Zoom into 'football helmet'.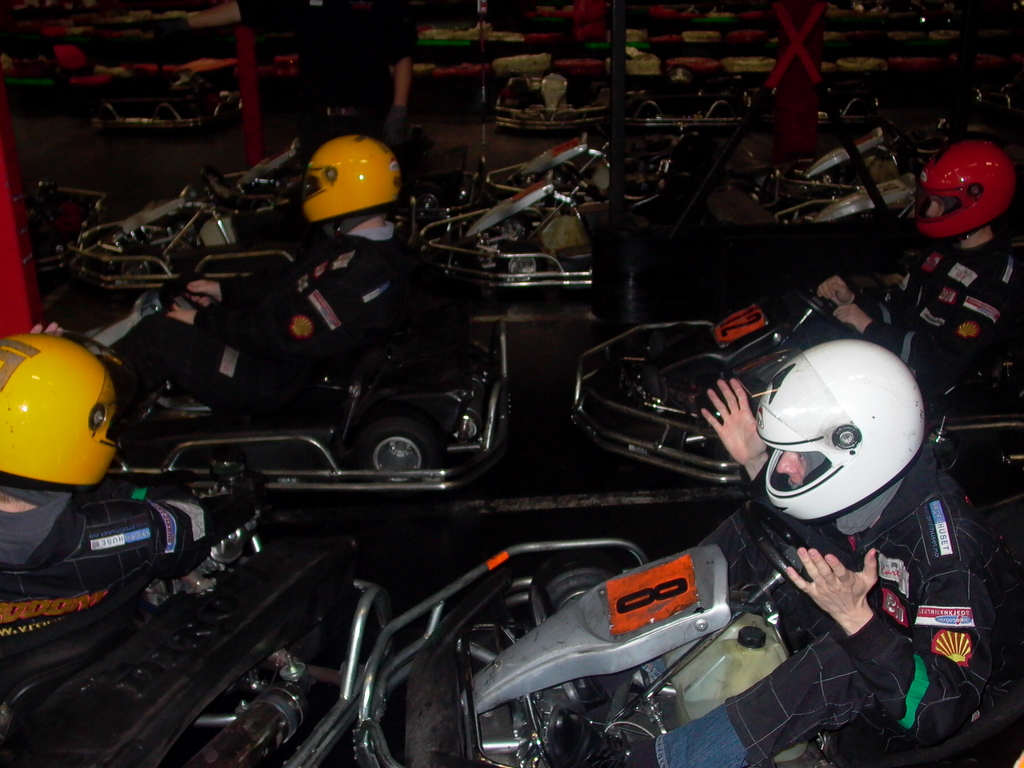
Zoom target: [x1=0, y1=331, x2=123, y2=495].
